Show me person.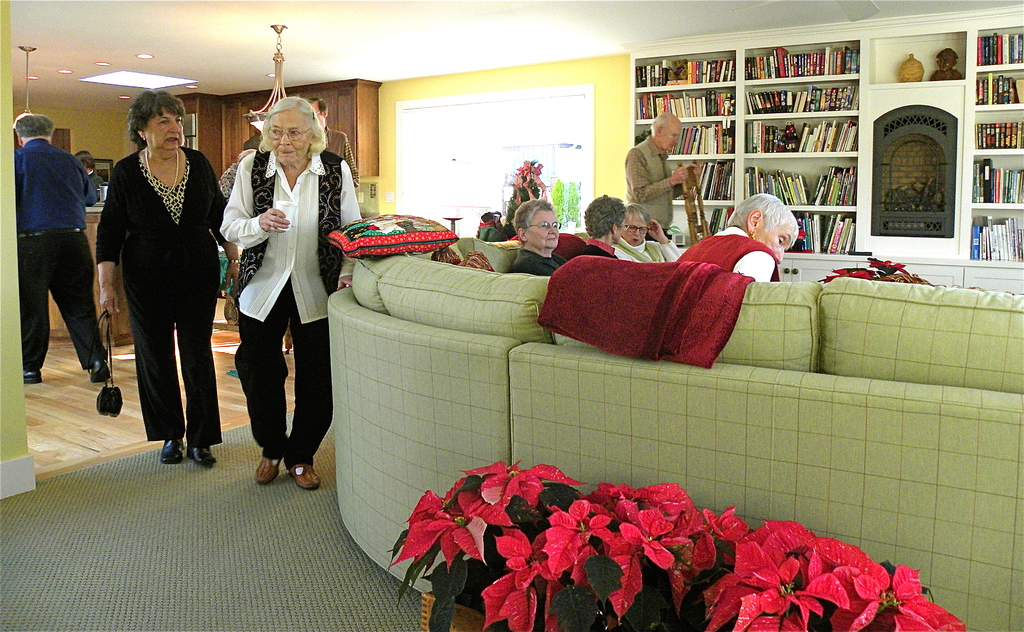
person is here: x1=216 y1=97 x2=362 y2=487.
